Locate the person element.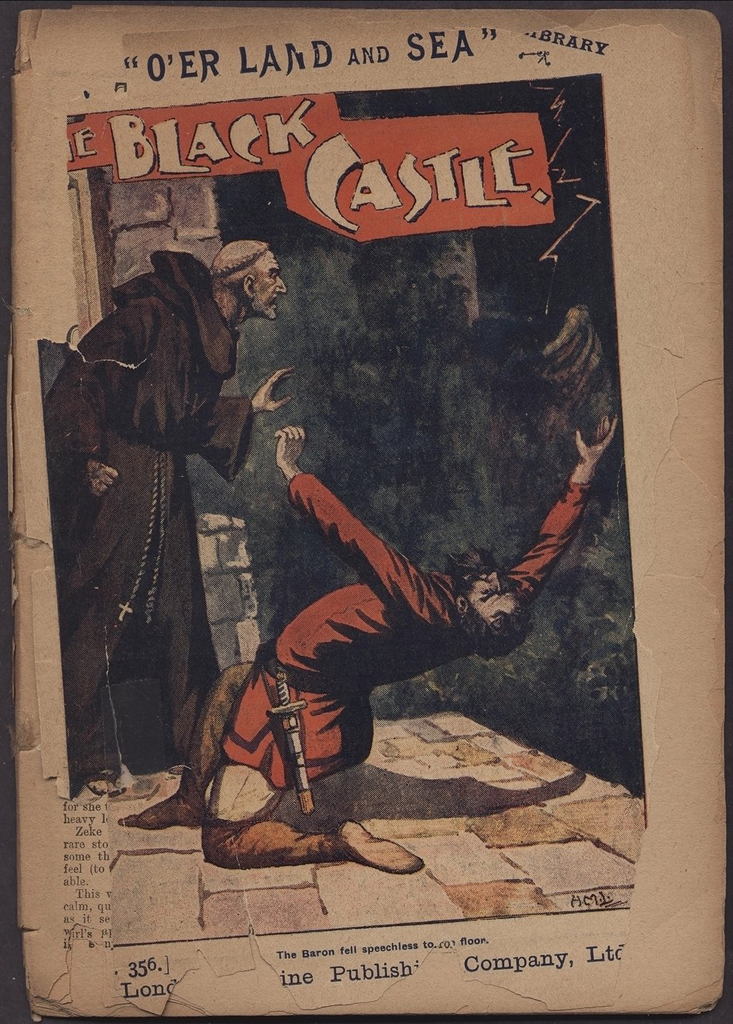
Element bbox: 43 238 296 796.
